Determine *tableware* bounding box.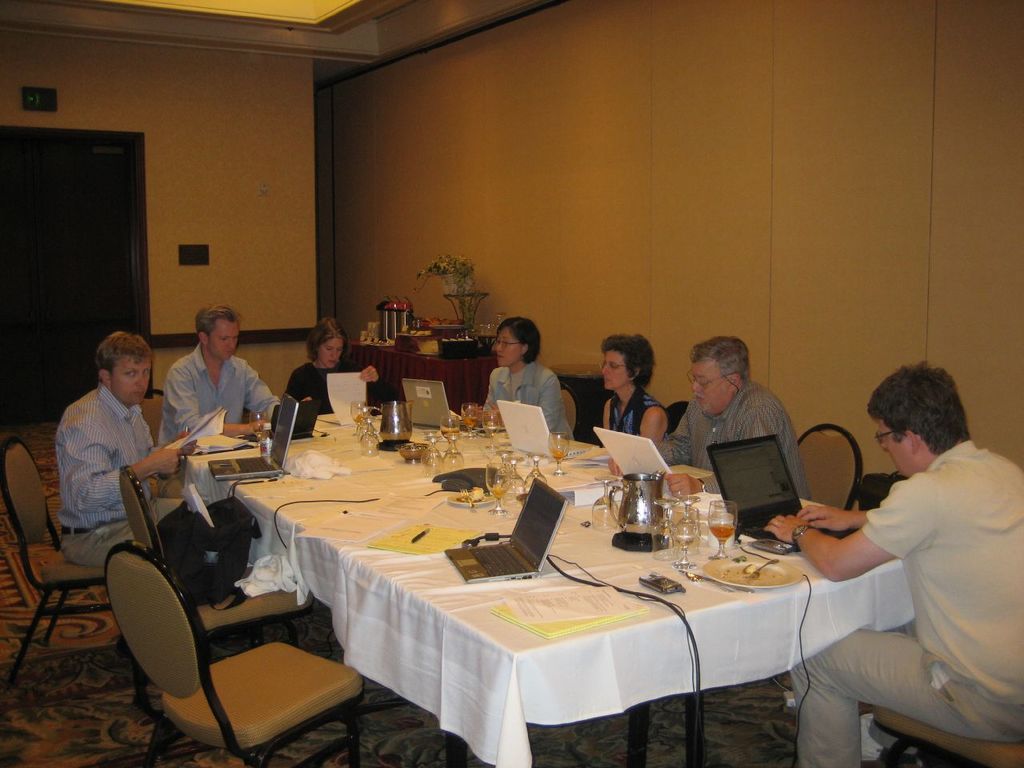
Determined: 709/512/737/546.
